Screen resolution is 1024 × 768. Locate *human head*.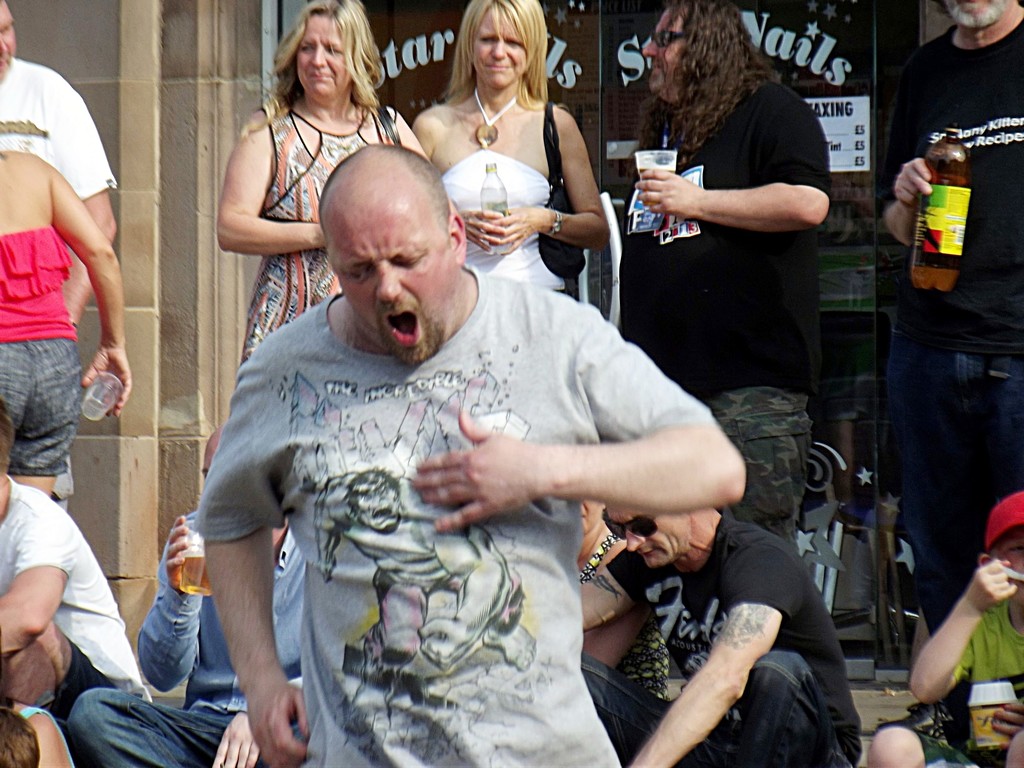
463,0,544,85.
